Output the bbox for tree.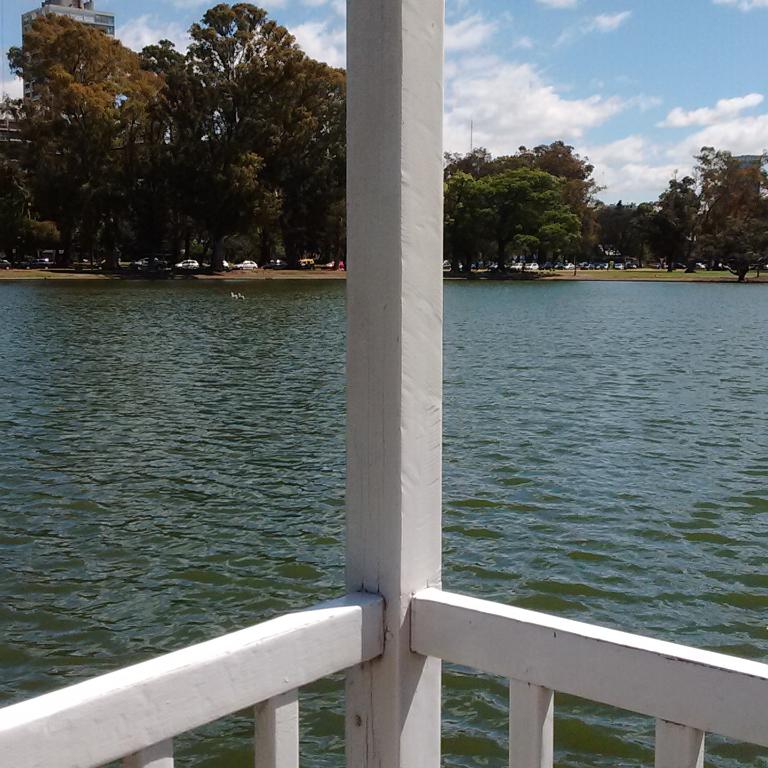
detection(446, 138, 598, 274).
